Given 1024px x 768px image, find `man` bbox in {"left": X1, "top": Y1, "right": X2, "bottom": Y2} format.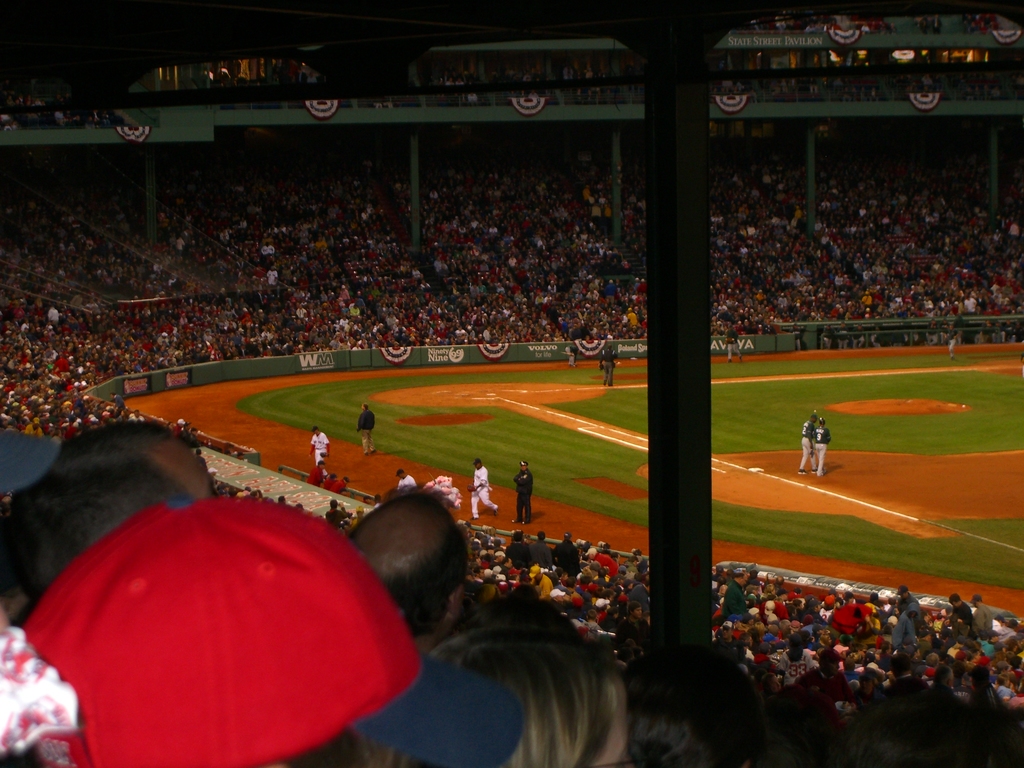
{"left": 0, "top": 447, "right": 195, "bottom": 631}.
